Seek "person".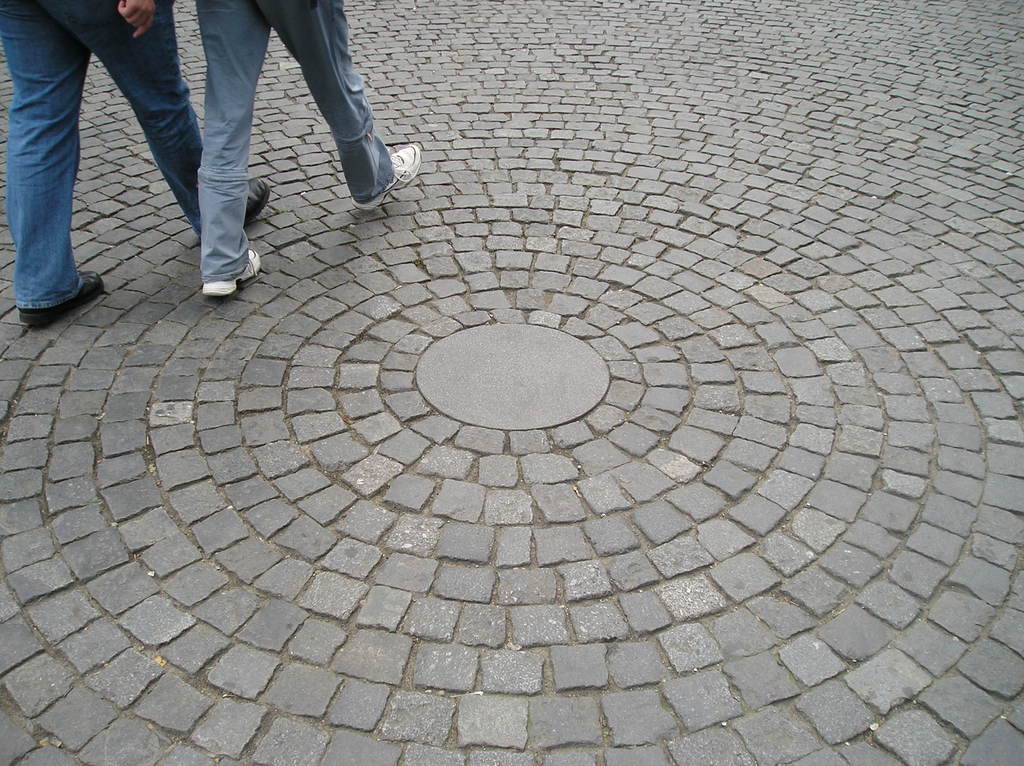
BBox(192, 0, 422, 296).
